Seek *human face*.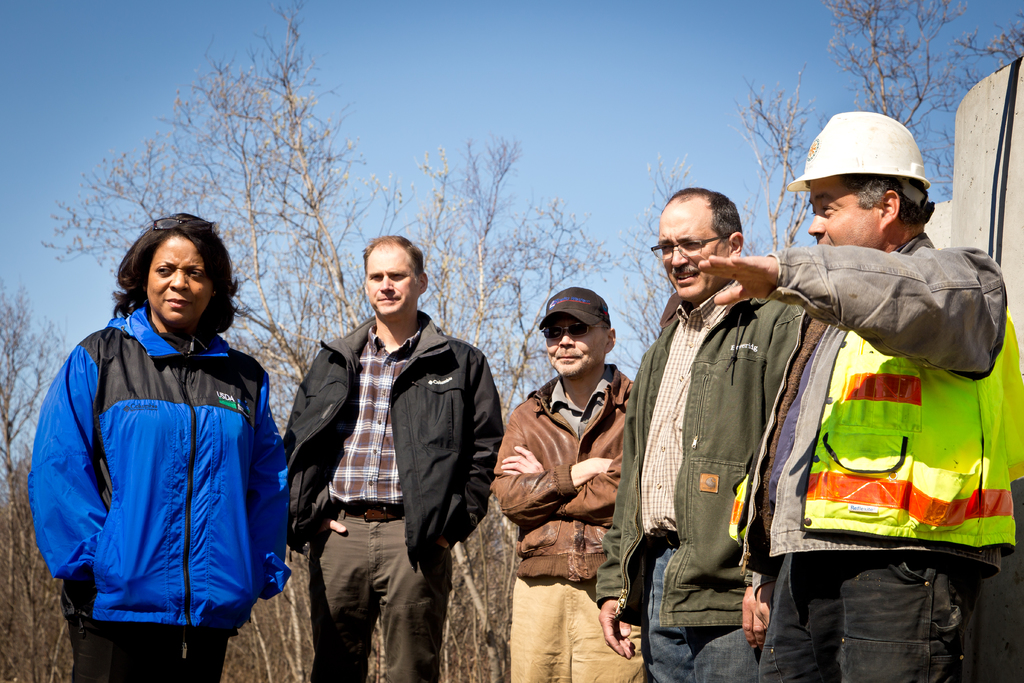
<box>806,178,880,251</box>.
